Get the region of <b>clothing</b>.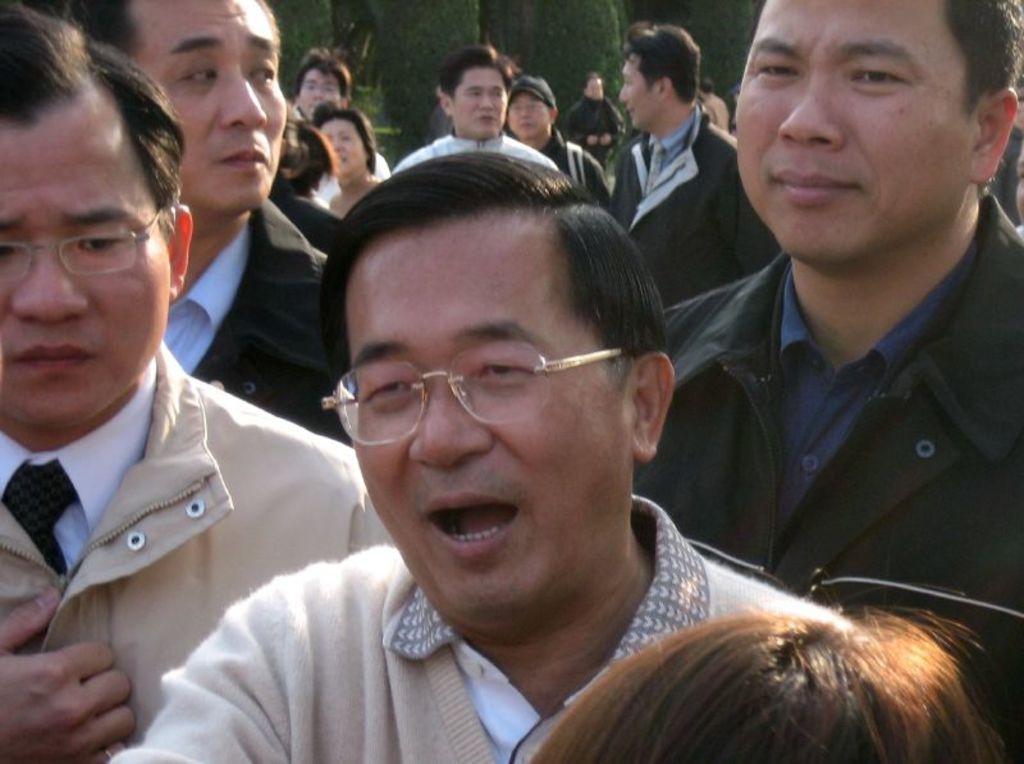
detection(113, 485, 852, 763).
